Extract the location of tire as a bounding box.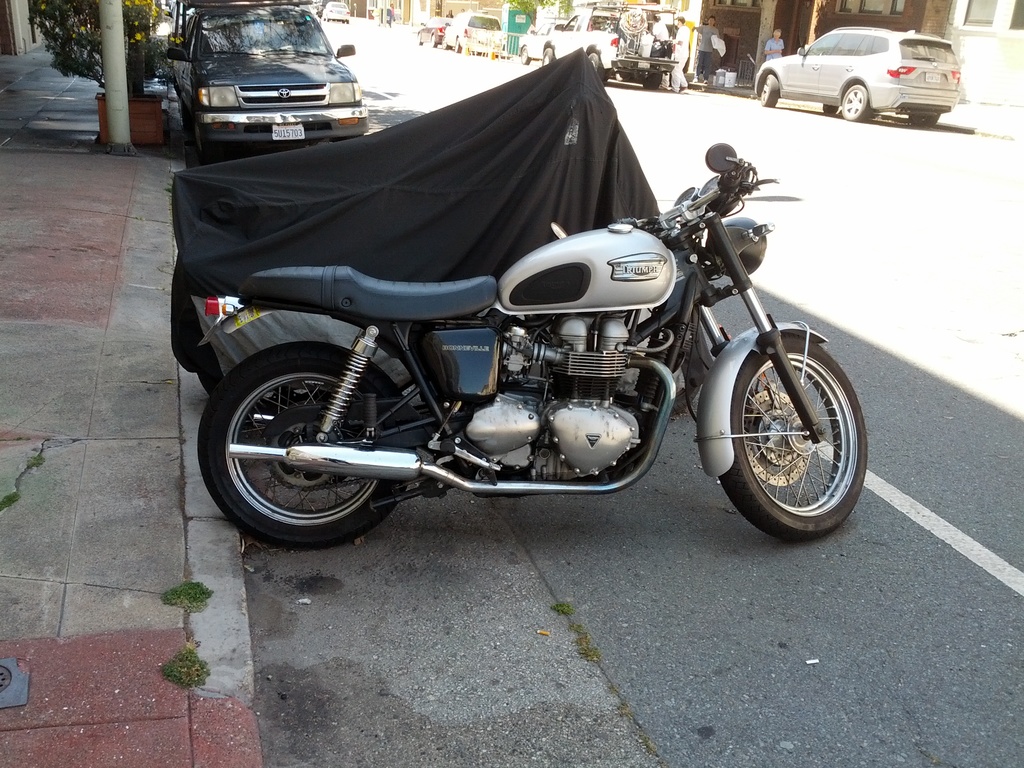
BBox(542, 45, 552, 65).
